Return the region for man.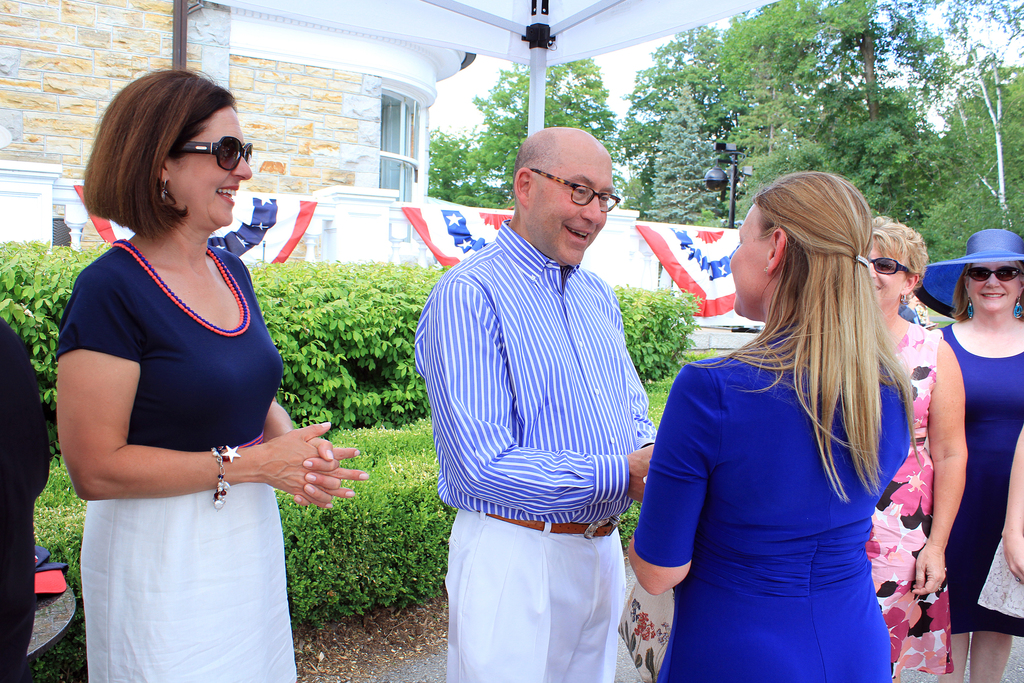
[413, 95, 688, 663].
